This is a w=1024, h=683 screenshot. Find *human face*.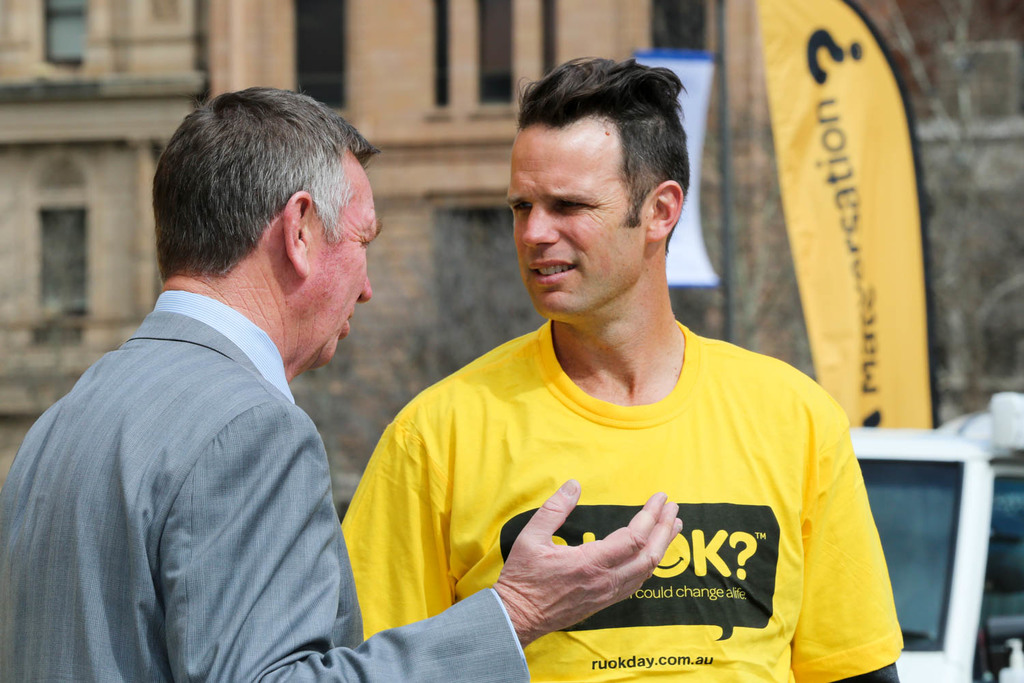
Bounding box: (513,117,649,318).
